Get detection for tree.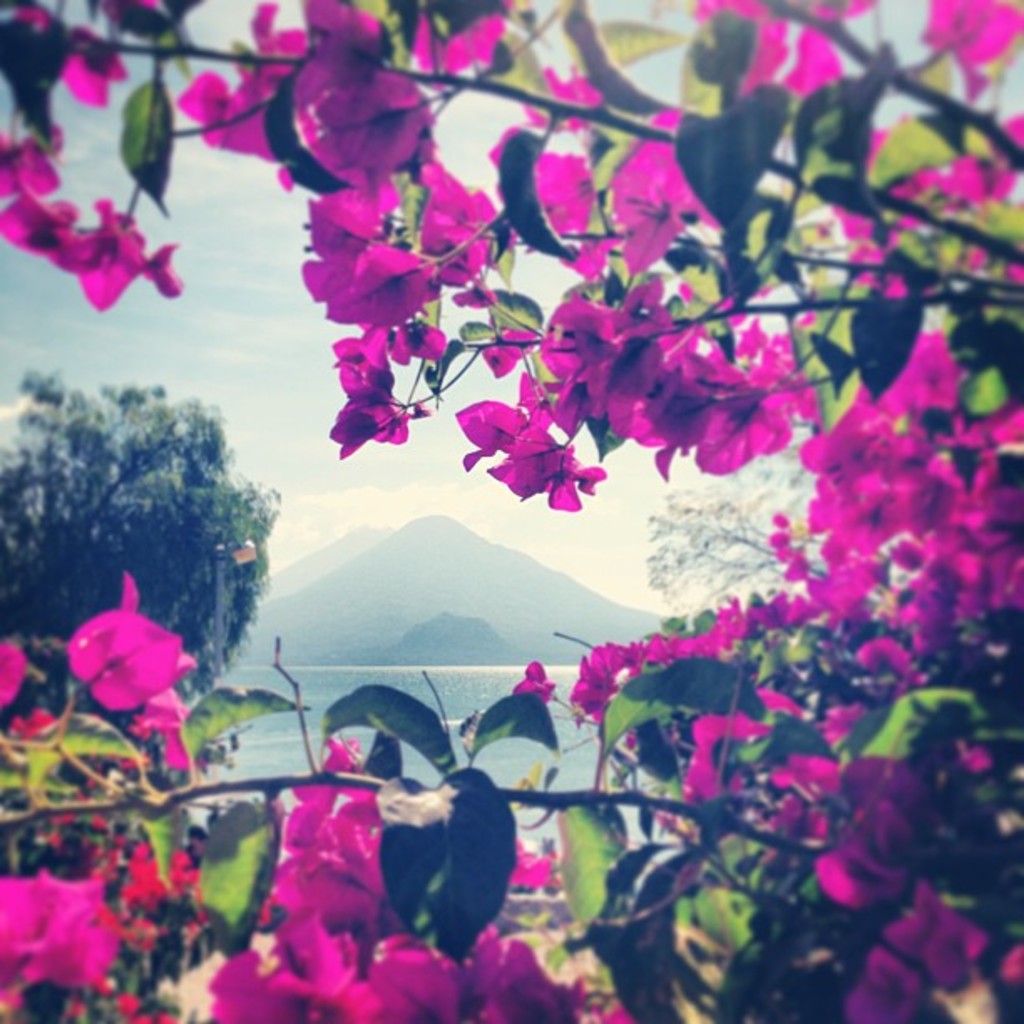
Detection: (x1=632, y1=445, x2=840, y2=619).
